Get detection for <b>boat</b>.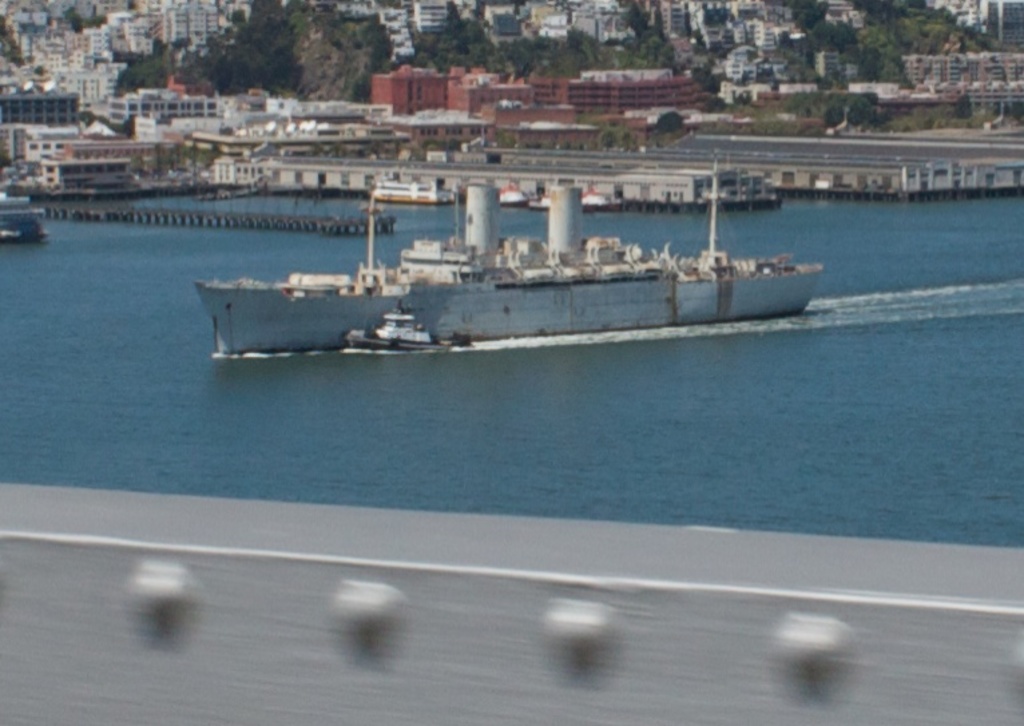
Detection: 532/180/626/223.
